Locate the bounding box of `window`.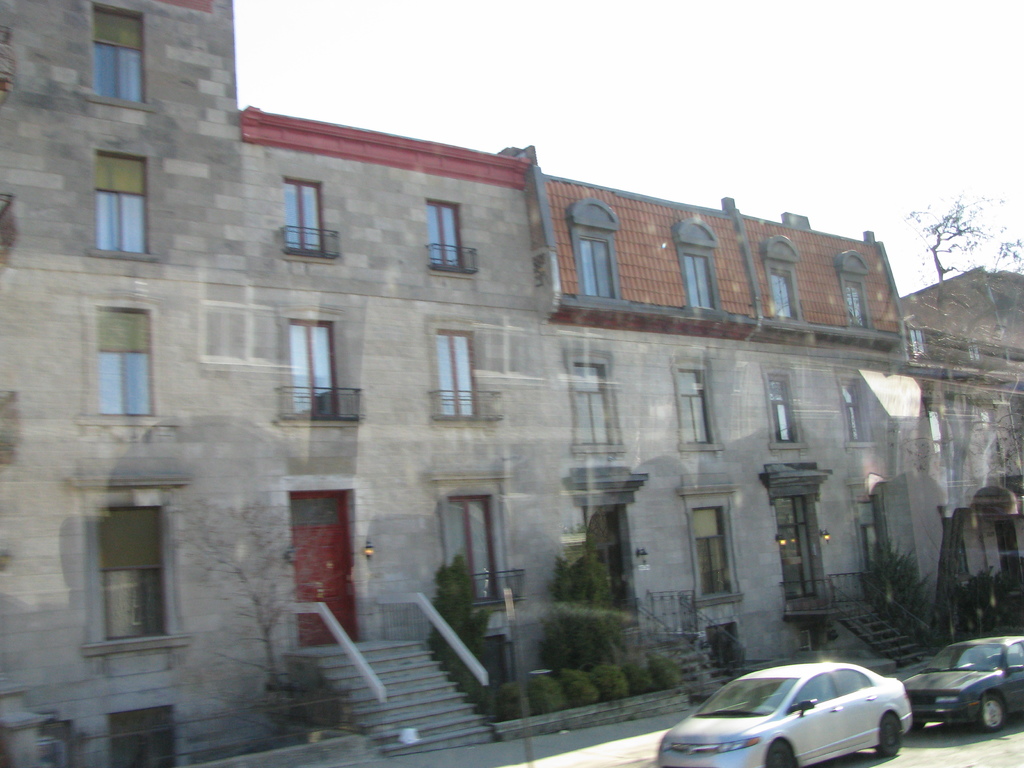
Bounding box: [x1=682, y1=253, x2=716, y2=311].
